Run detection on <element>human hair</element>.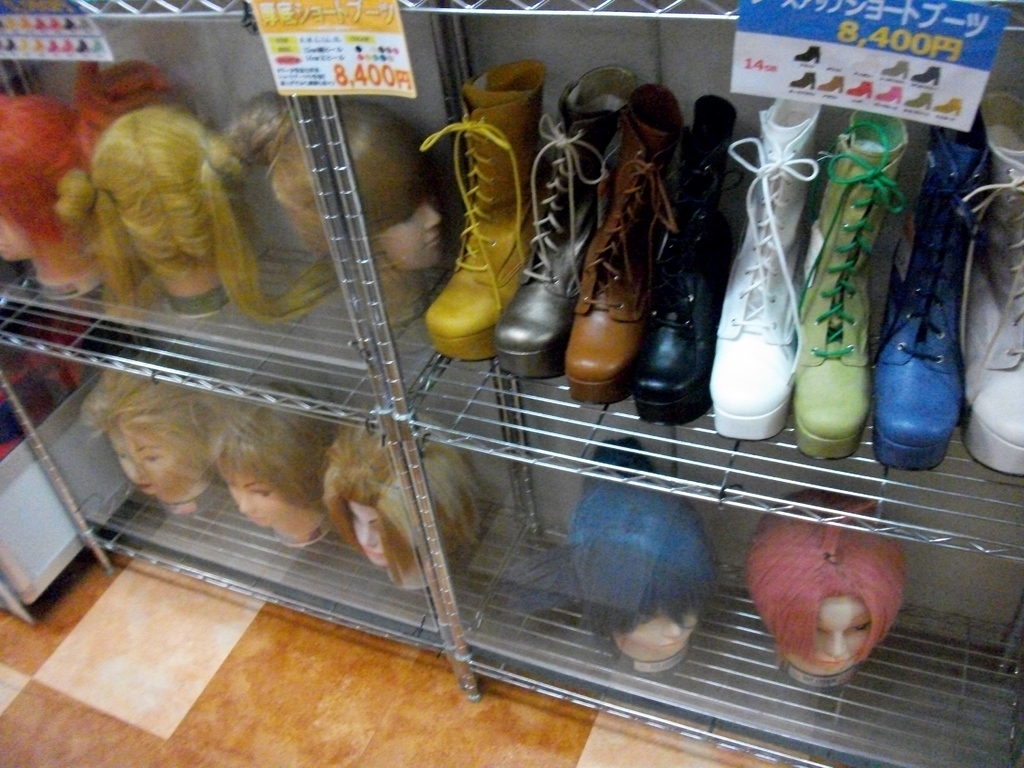
Result: l=739, t=482, r=902, b=663.
